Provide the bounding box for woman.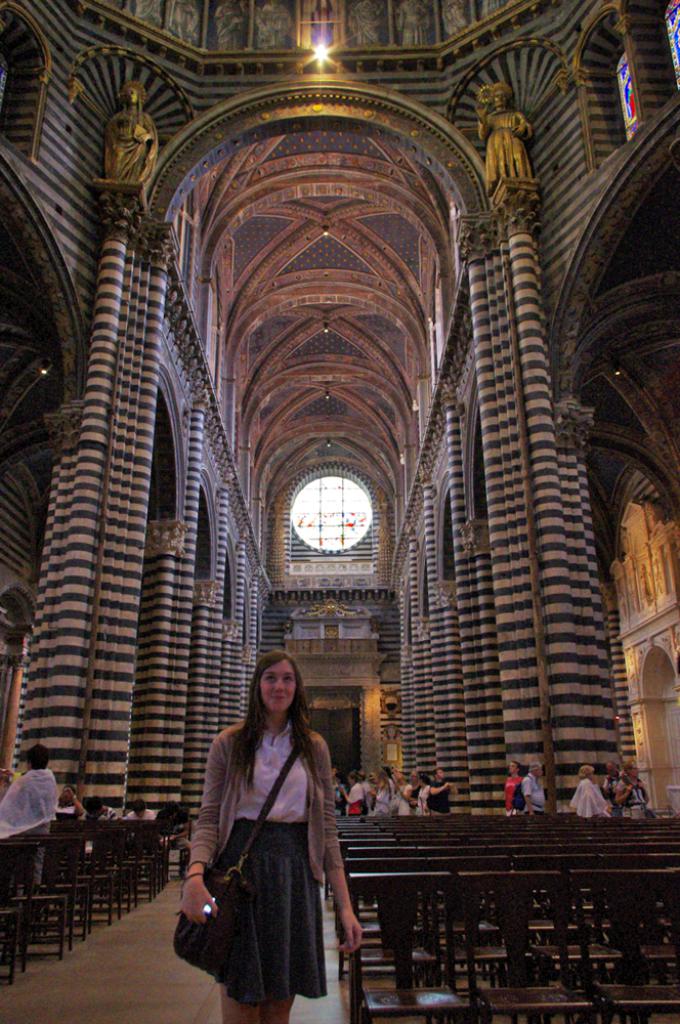
[571,764,593,807].
